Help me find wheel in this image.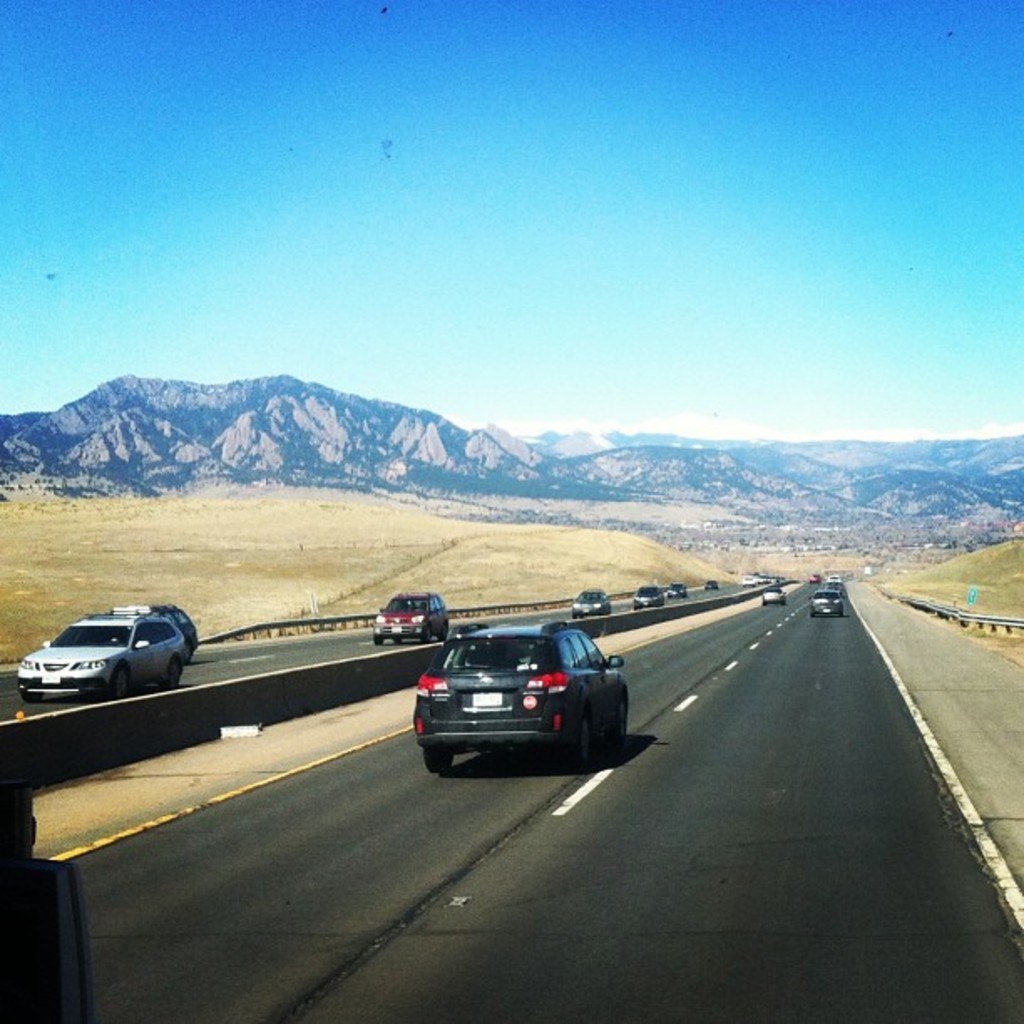
Found it: detection(566, 716, 596, 775).
